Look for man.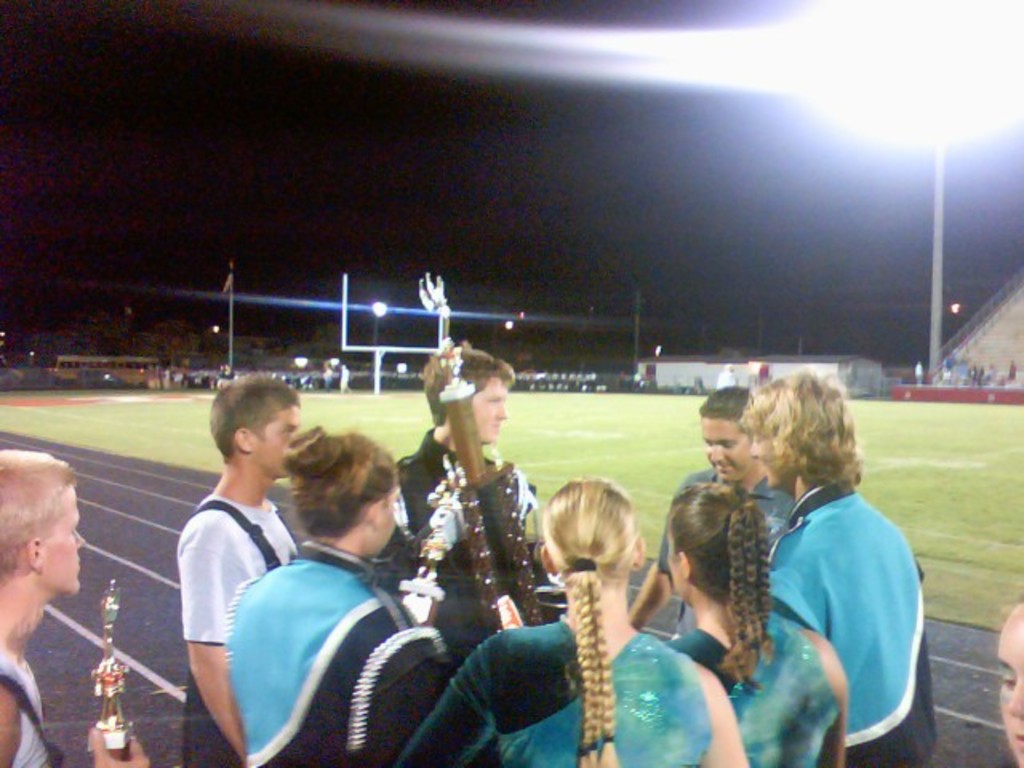
Found: <box>734,365,941,766</box>.
